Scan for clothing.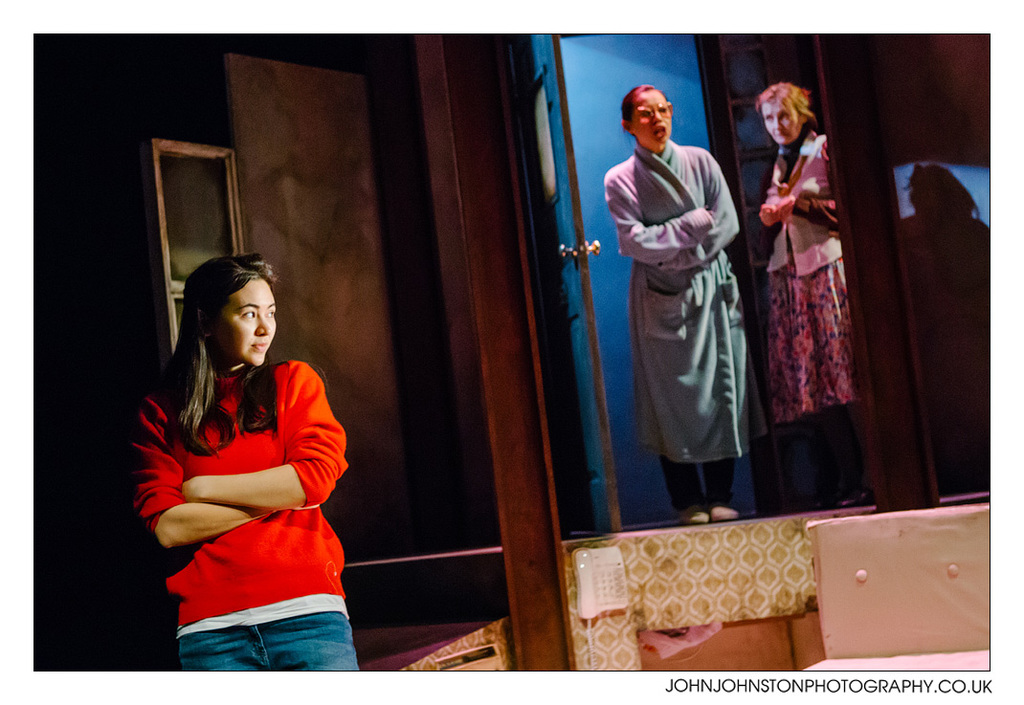
Scan result: (x1=765, y1=128, x2=857, y2=504).
